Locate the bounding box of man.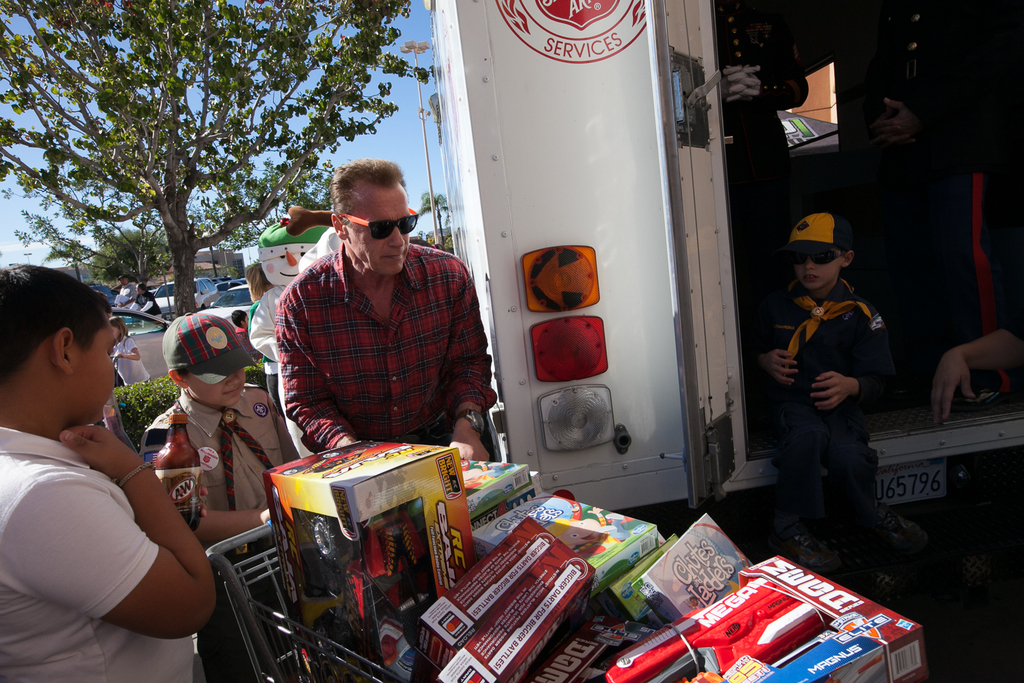
Bounding box: box=[251, 176, 494, 470].
